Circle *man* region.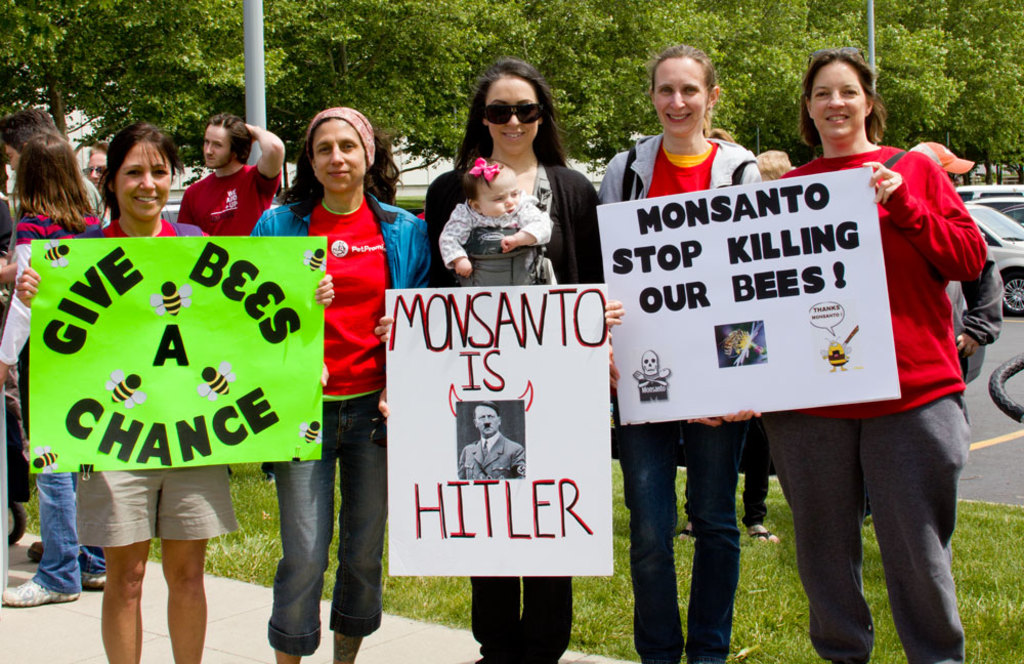
Region: [0, 108, 102, 563].
